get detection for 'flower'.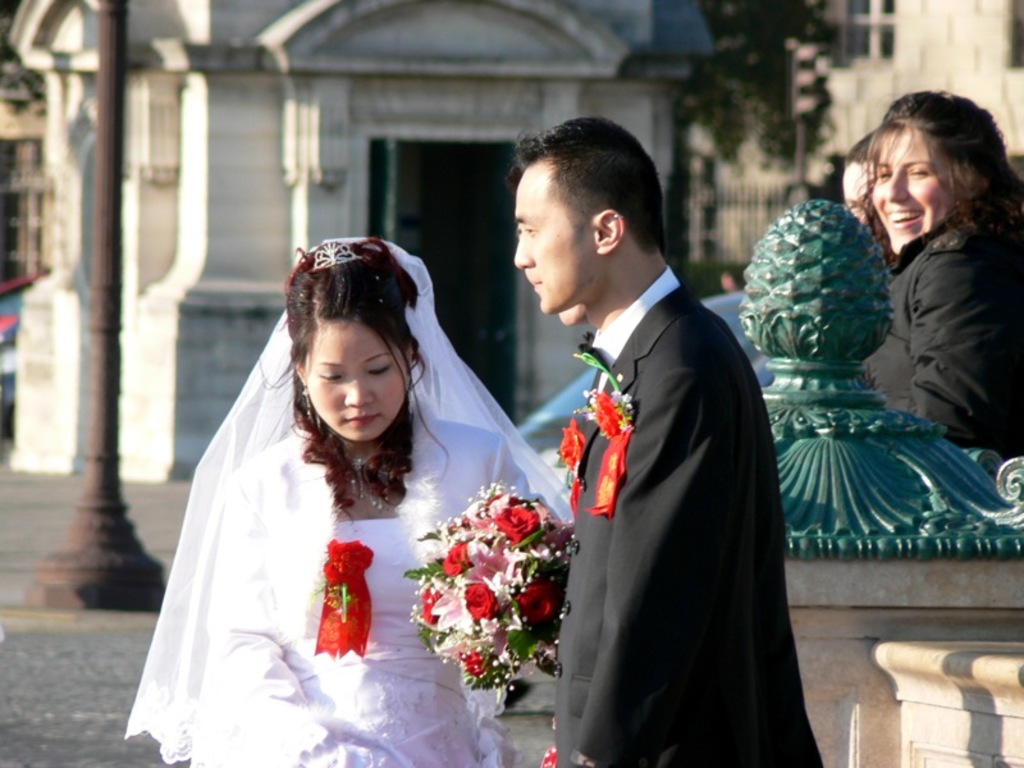
Detection: 513, 582, 558, 625.
